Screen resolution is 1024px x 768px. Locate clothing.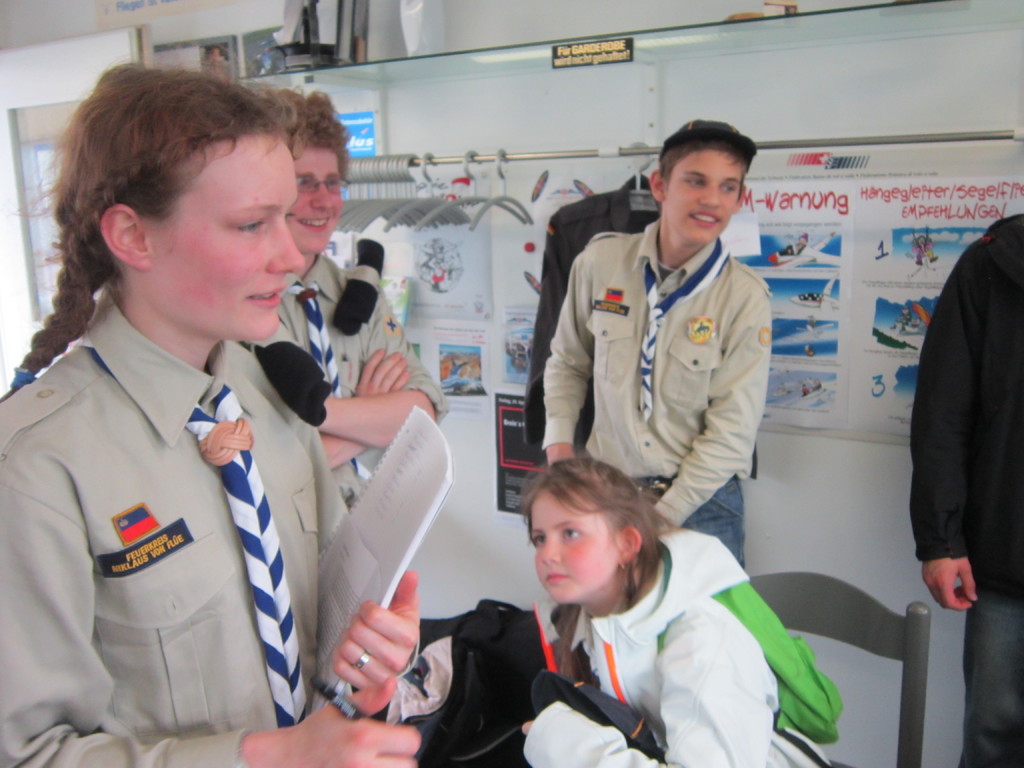
0/262/339/767.
